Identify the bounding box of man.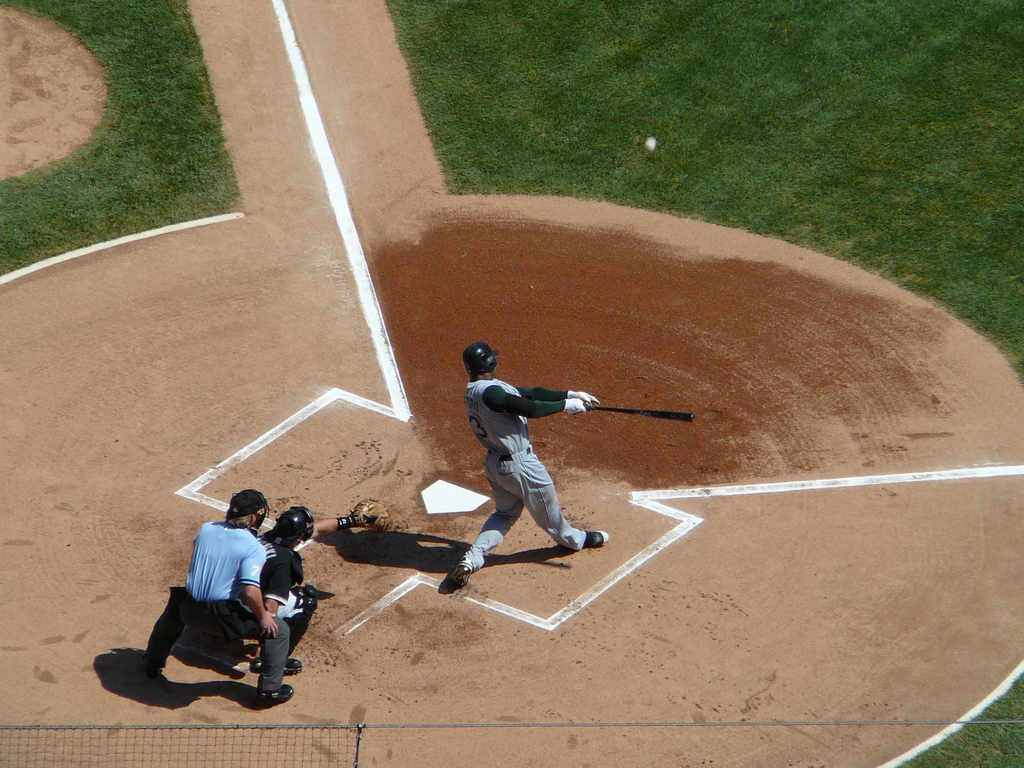
bbox=(239, 506, 388, 671).
